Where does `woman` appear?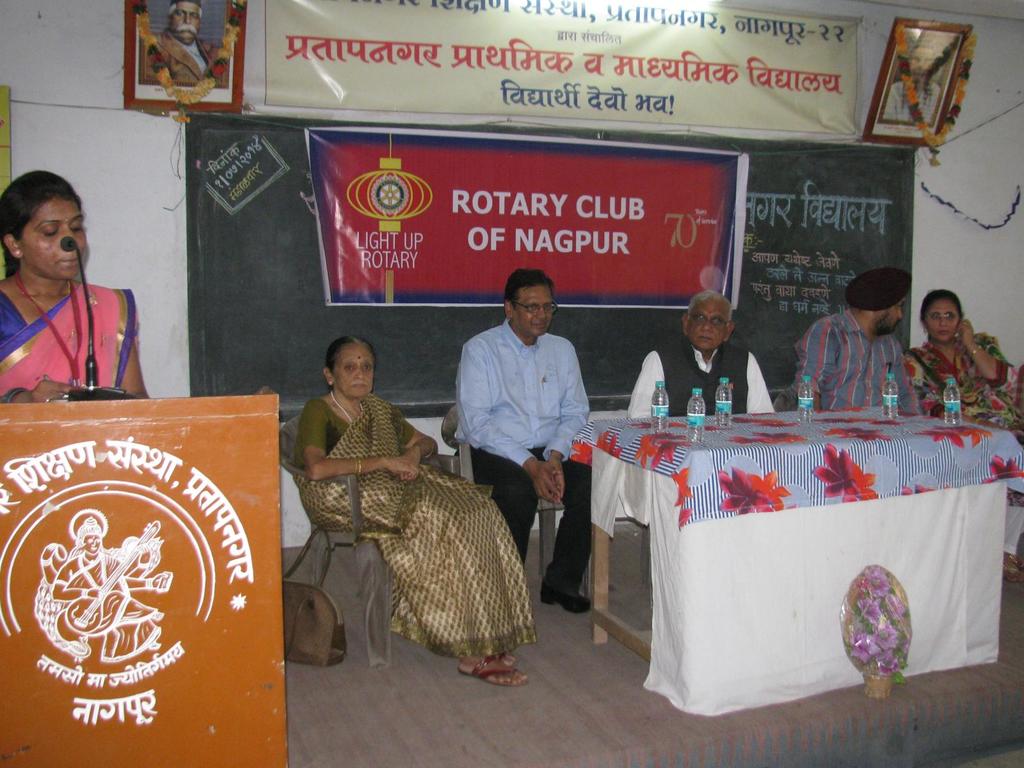
Appears at (0, 161, 159, 404).
